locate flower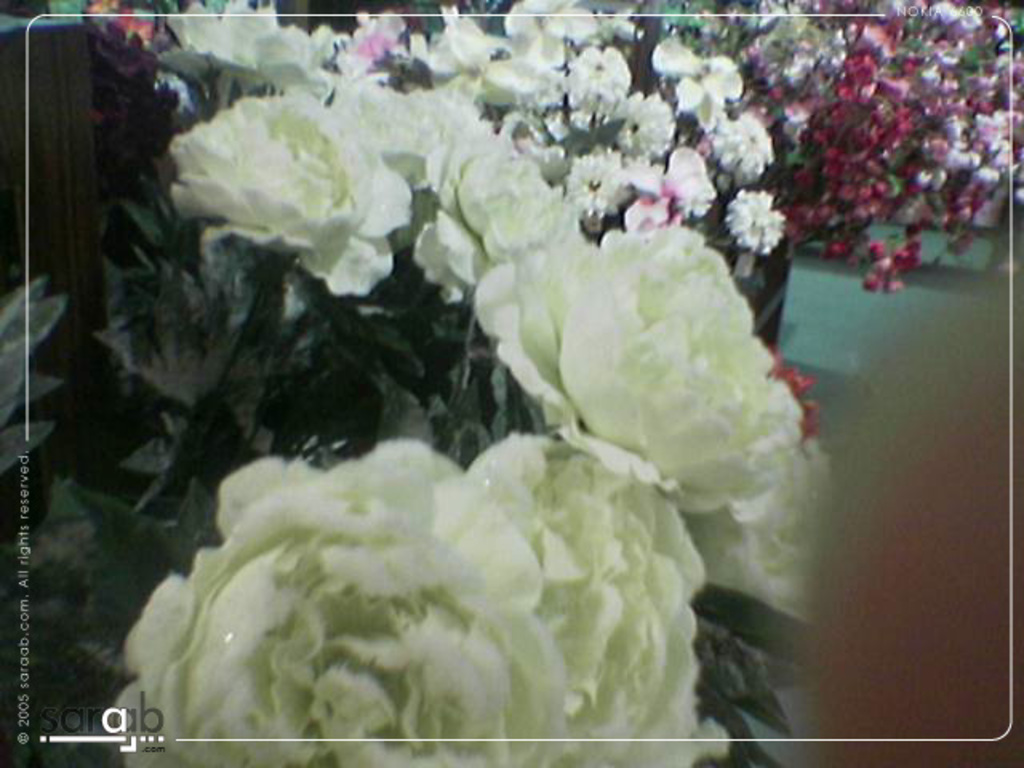
Rect(720, 171, 798, 248)
